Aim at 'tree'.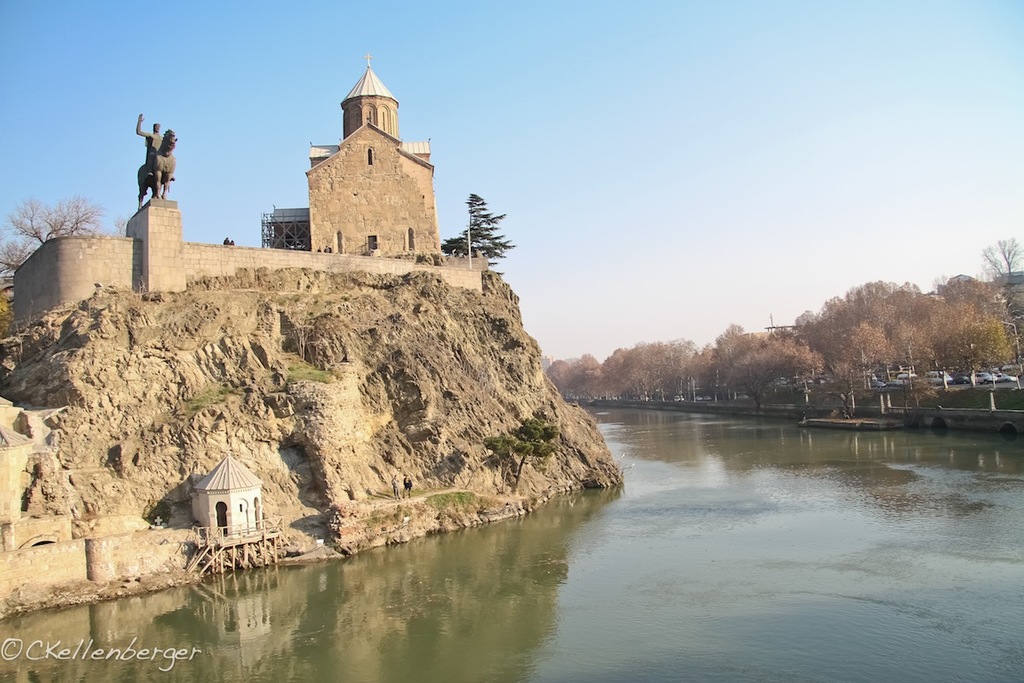
Aimed at Rect(469, 403, 571, 501).
